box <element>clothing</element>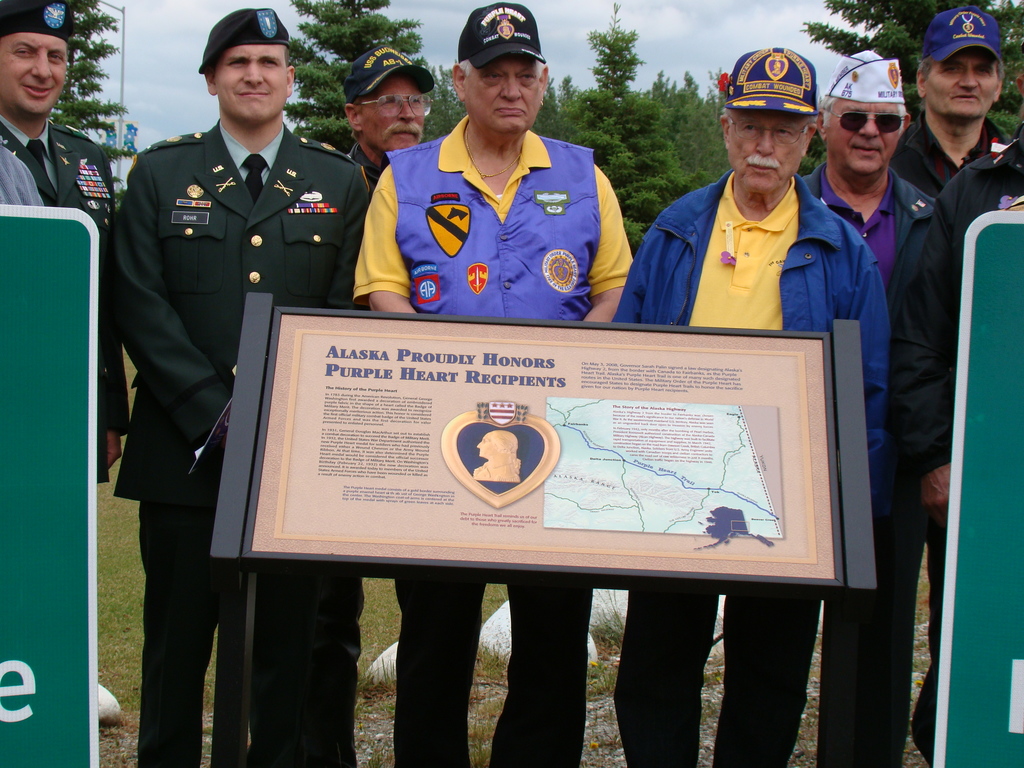
<region>888, 163, 1020, 691</region>
